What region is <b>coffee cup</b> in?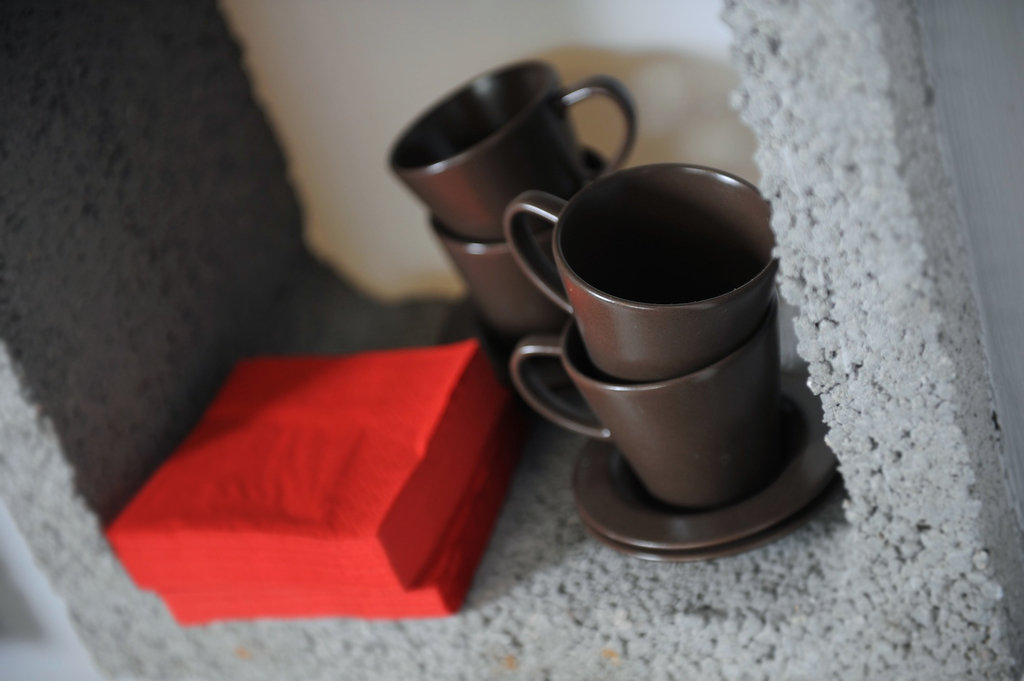
bbox(509, 315, 783, 512).
